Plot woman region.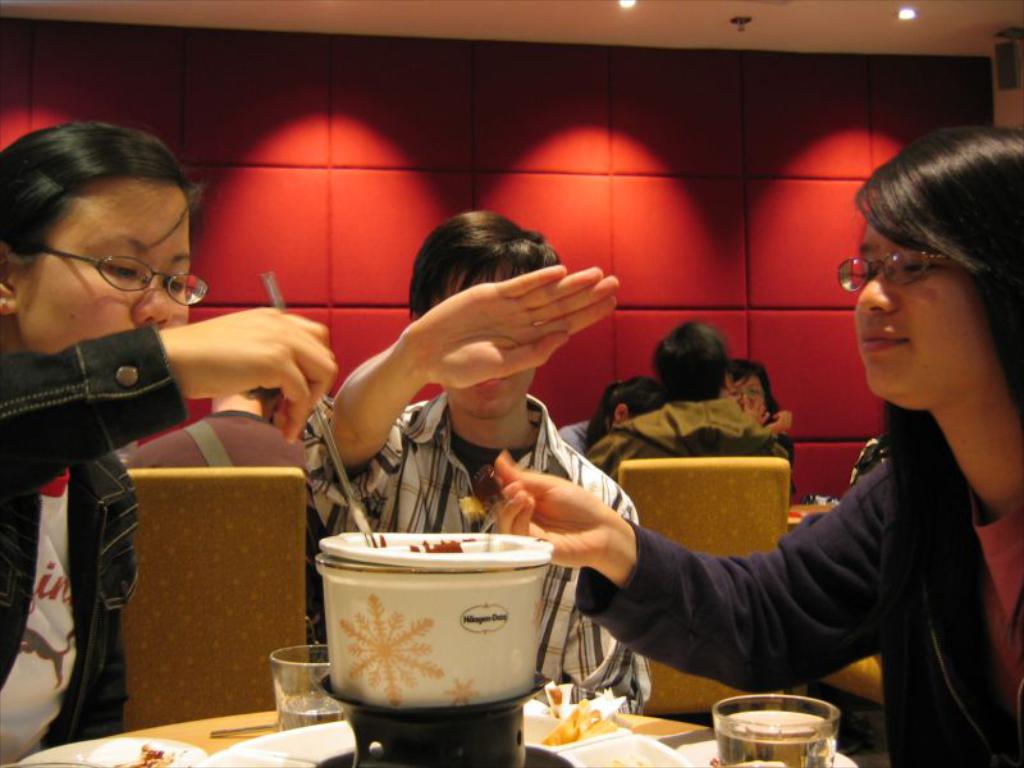
Plotted at x1=553, y1=372, x2=663, y2=461.
